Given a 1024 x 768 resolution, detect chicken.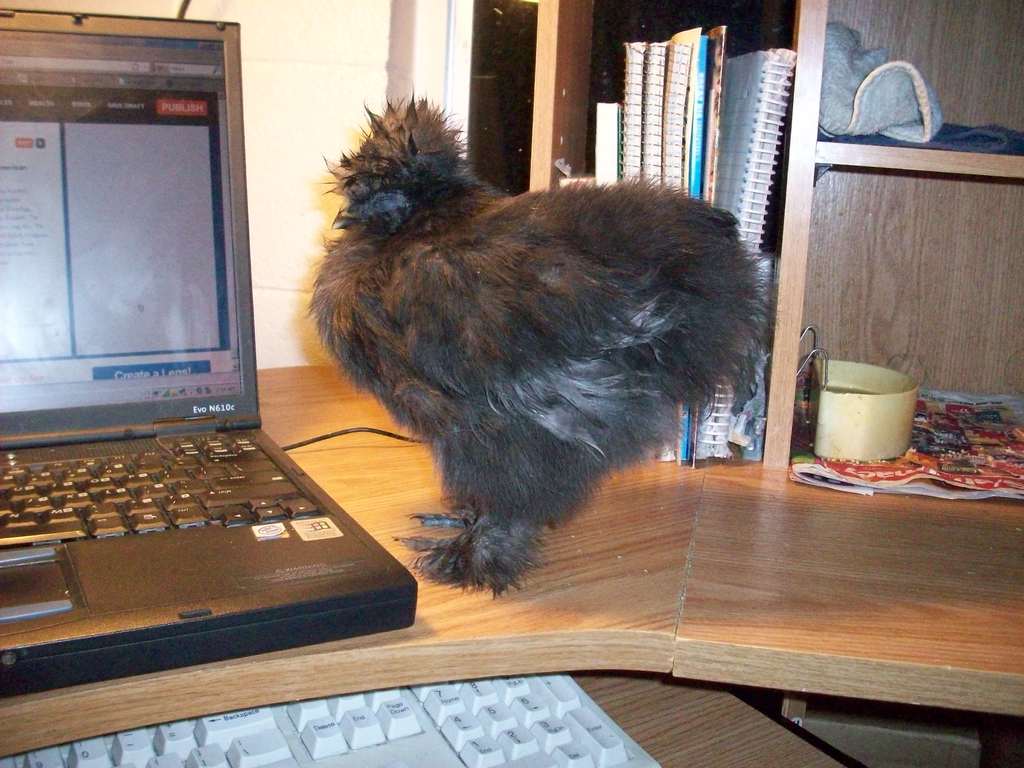
(left=293, top=106, right=772, bottom=579).
